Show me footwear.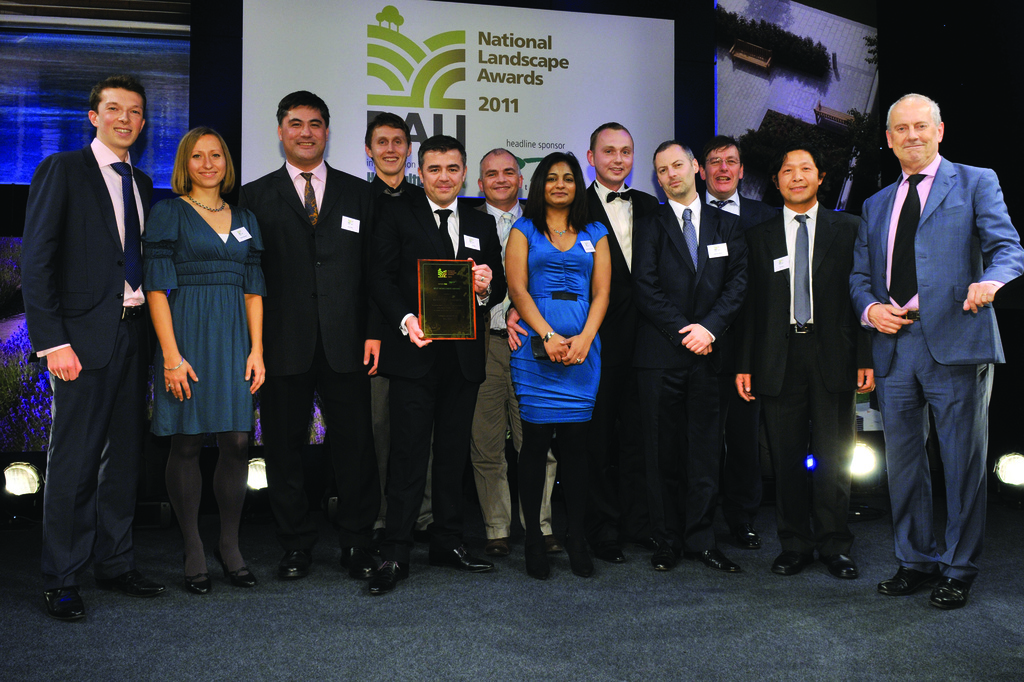
footwear is here: (277,556,297,584).
